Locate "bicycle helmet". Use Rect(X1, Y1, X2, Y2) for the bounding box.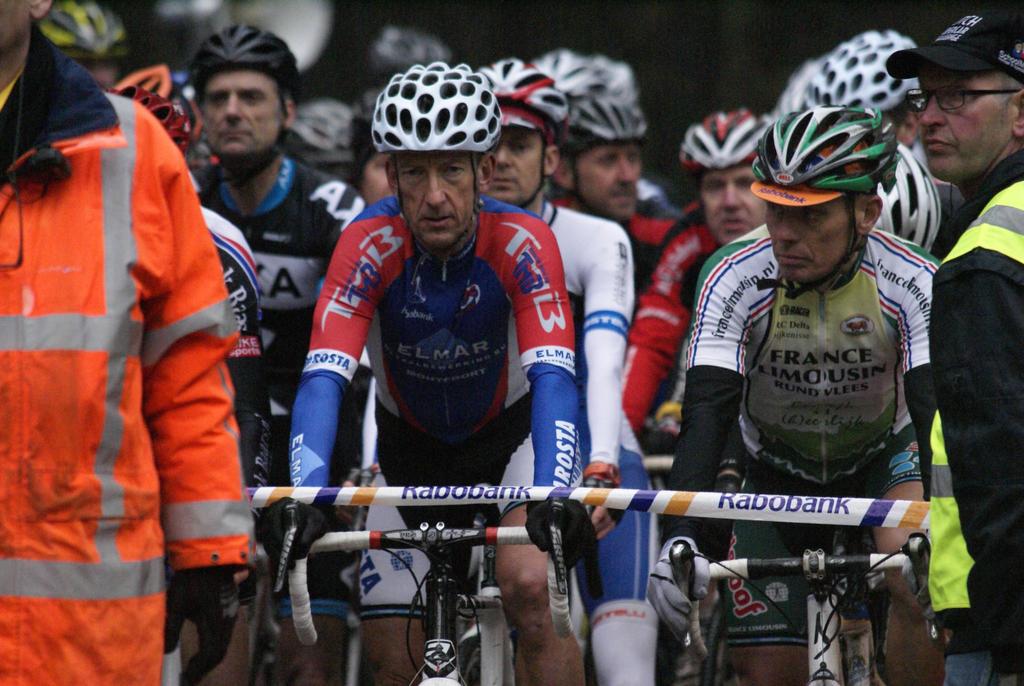
Rect(754, 95, 892, 187).
